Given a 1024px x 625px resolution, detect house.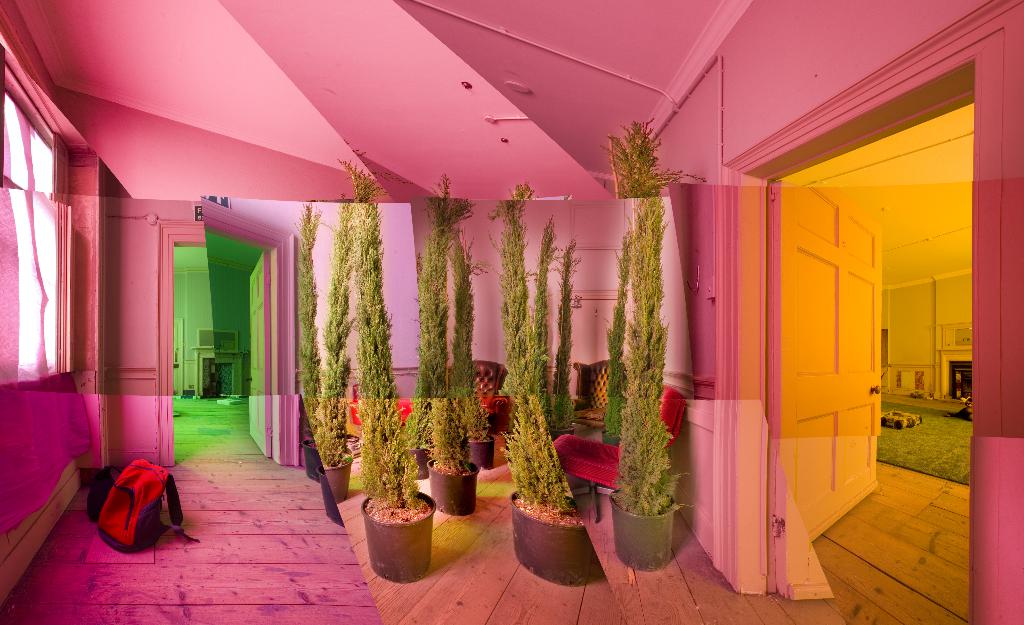
detection(750, 0, 1023, 624).
